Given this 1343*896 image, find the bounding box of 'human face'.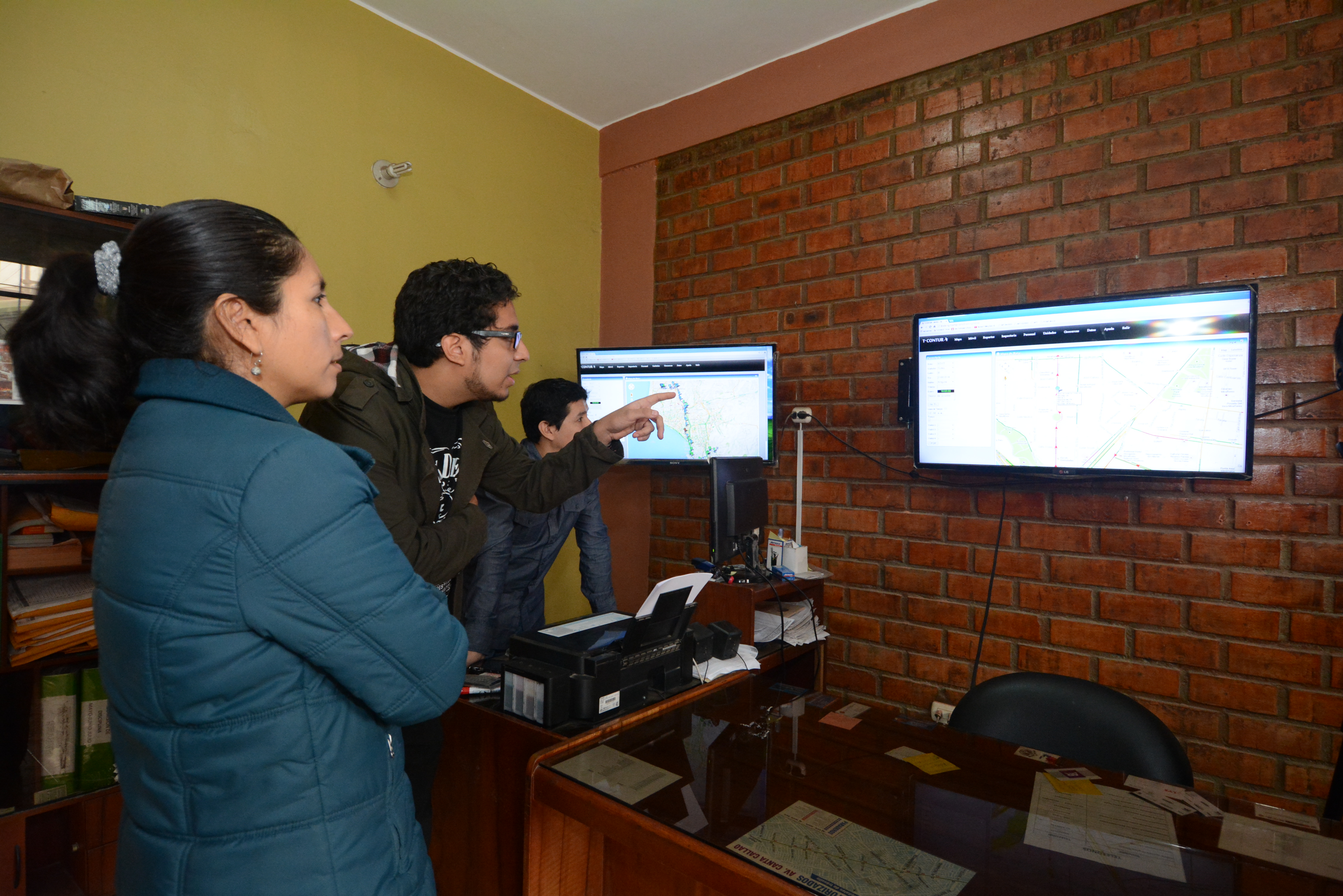
crop(81, 76, 105, 118).
